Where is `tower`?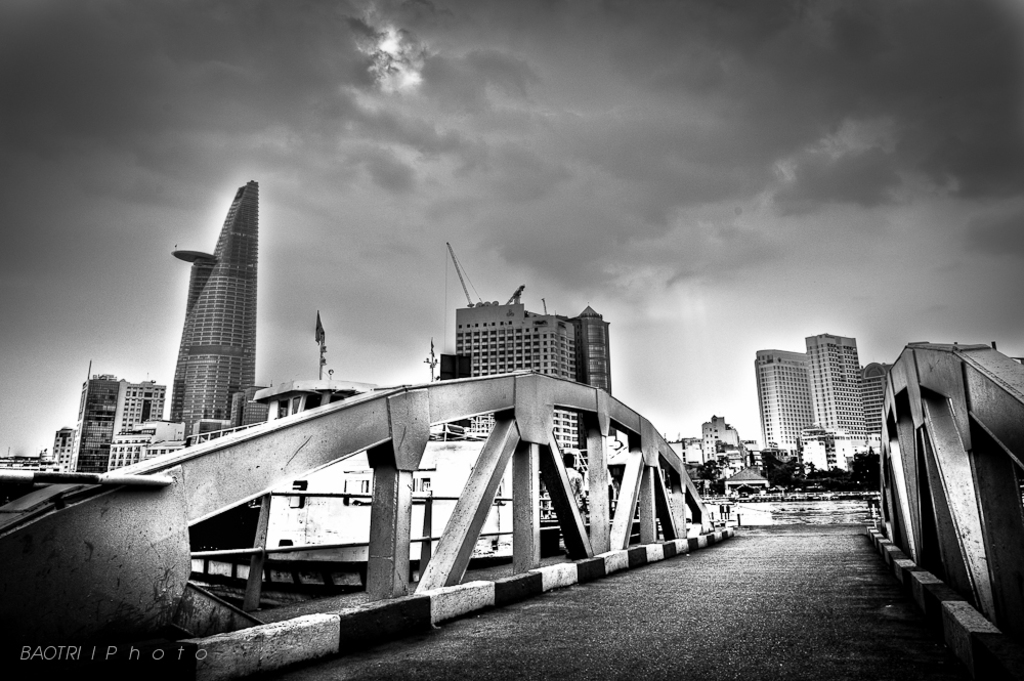
867,357,894,440.
